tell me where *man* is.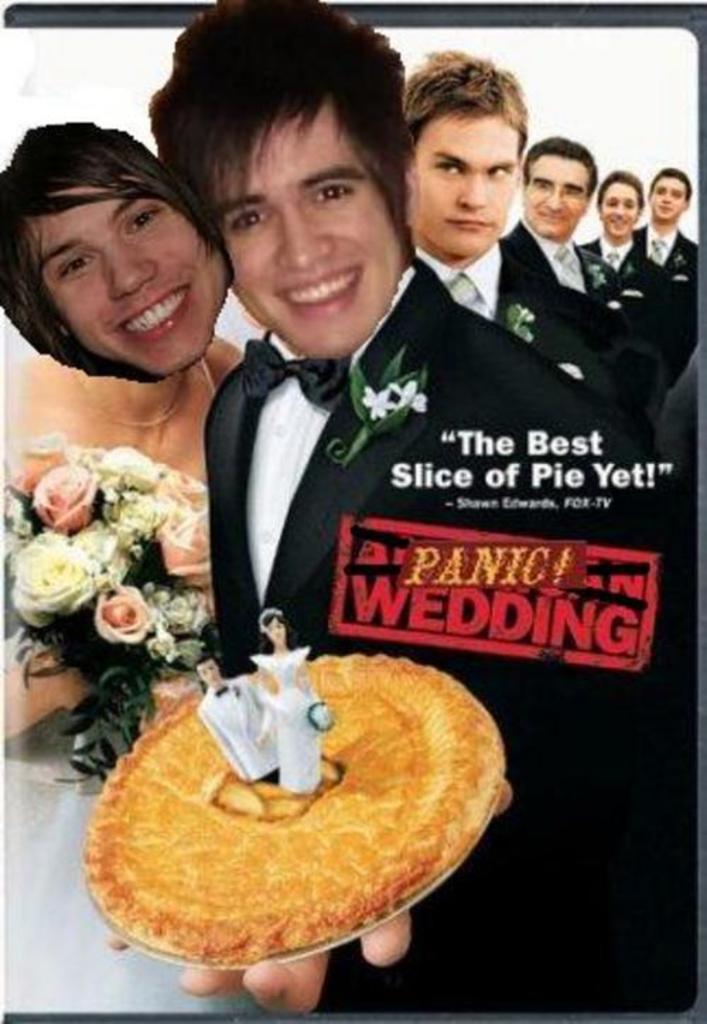
*man* is at [left=0, top=126, right=226, bottom=383].
